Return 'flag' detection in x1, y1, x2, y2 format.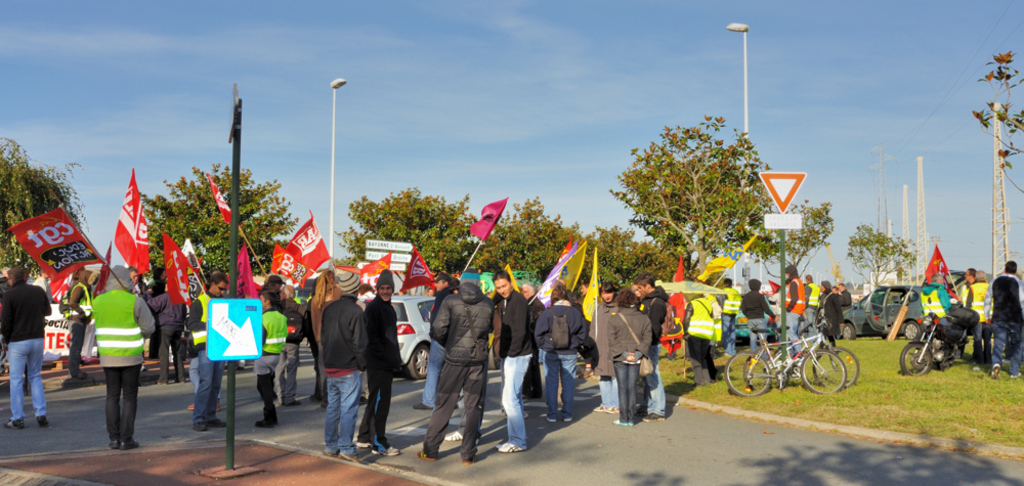
276, 219, 331, 276.
